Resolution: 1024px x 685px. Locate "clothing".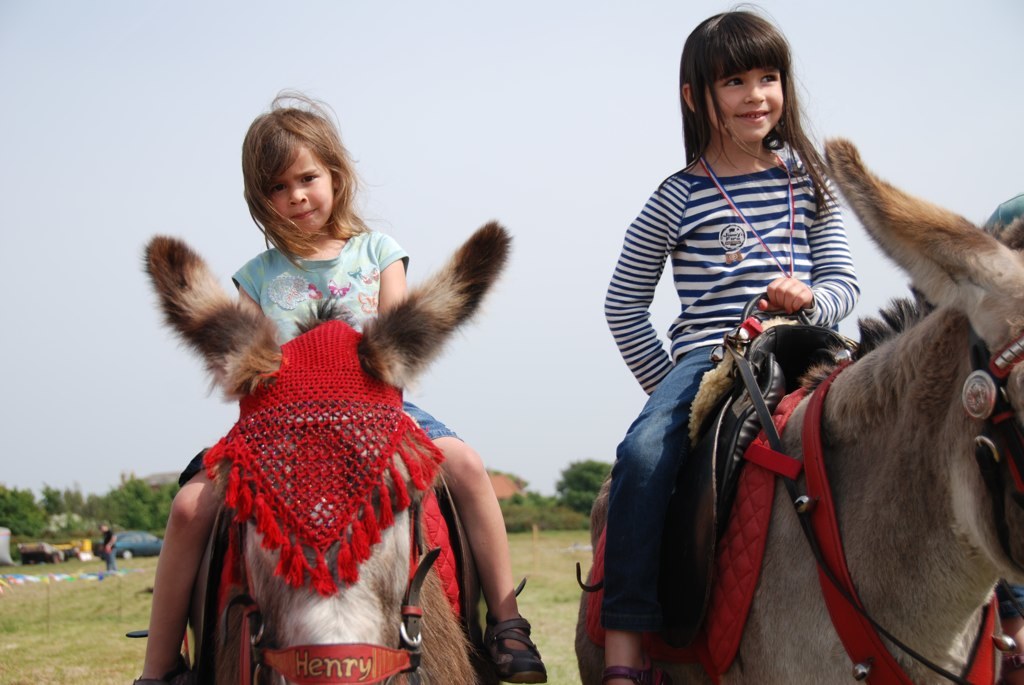
100,529,120,571.
